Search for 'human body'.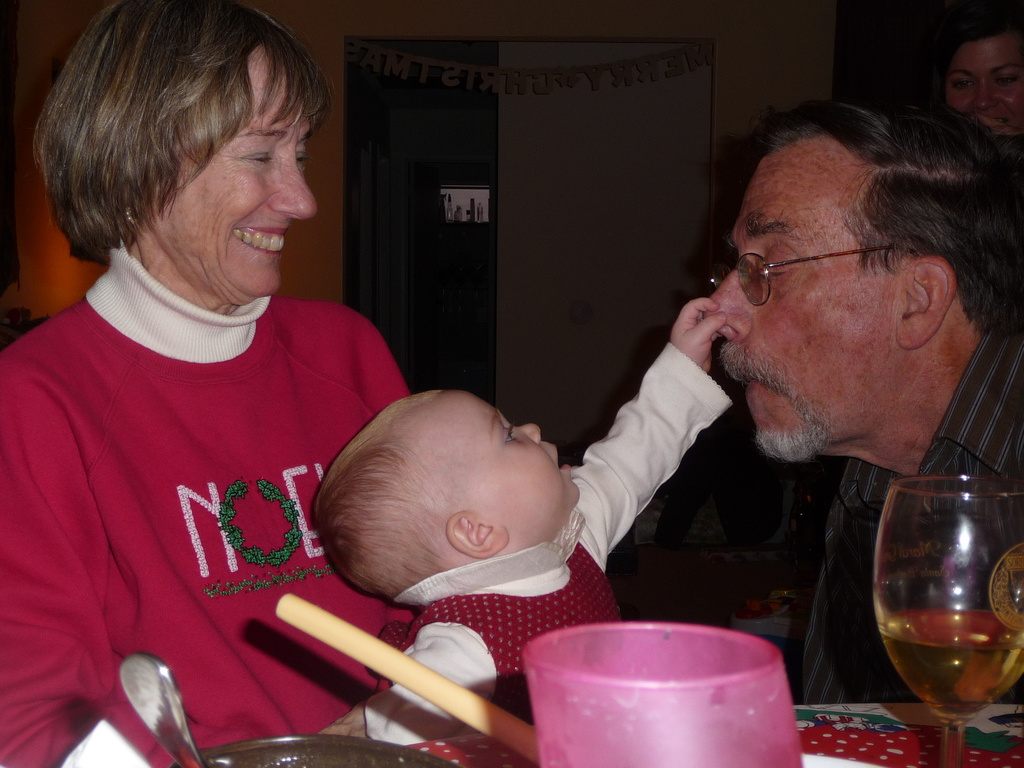
Found at 36/56/495/767.
